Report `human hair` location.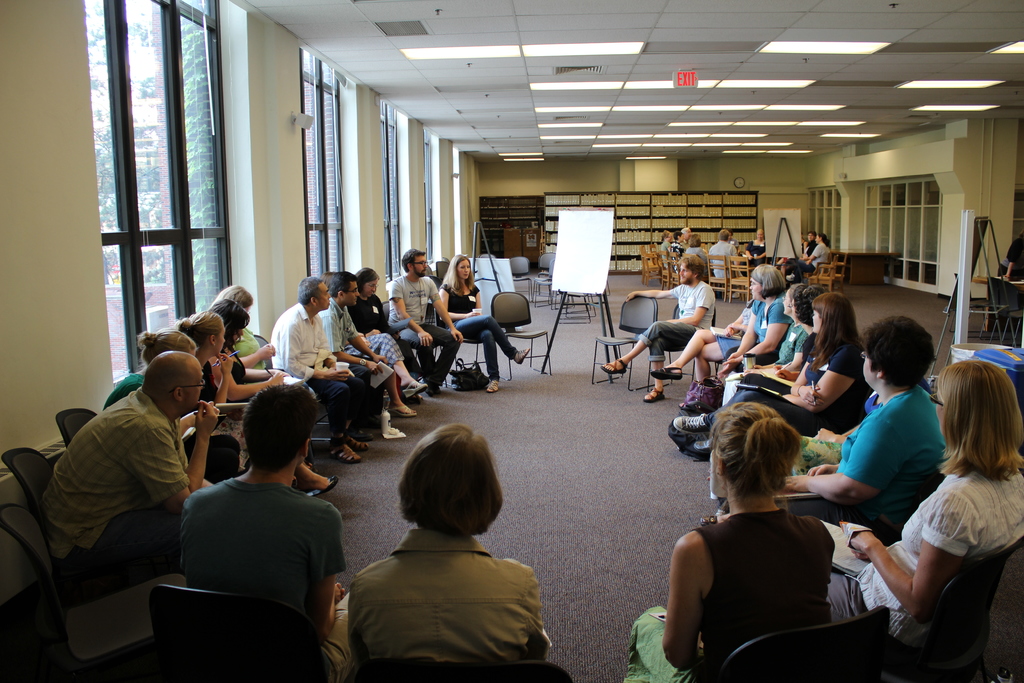
Report: (x1=718, y1=231, x2=733, y2=245).
